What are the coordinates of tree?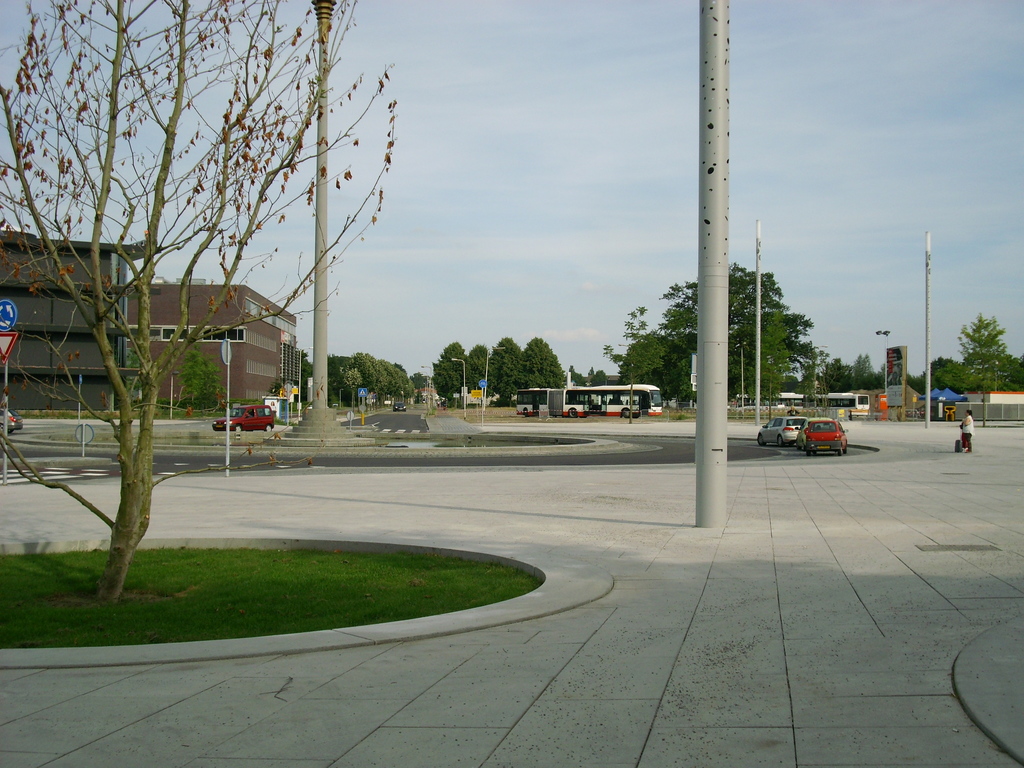
box(865, 351, 878, 389).
